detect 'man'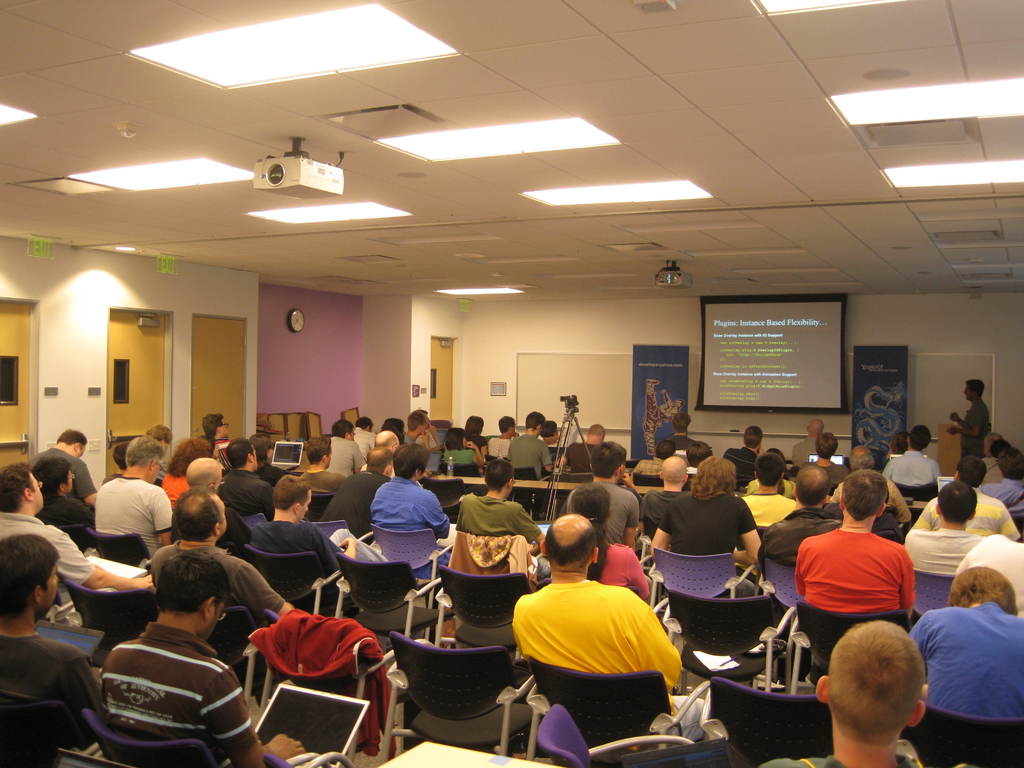
x1=168, y1=452, x2=250, y2=552
